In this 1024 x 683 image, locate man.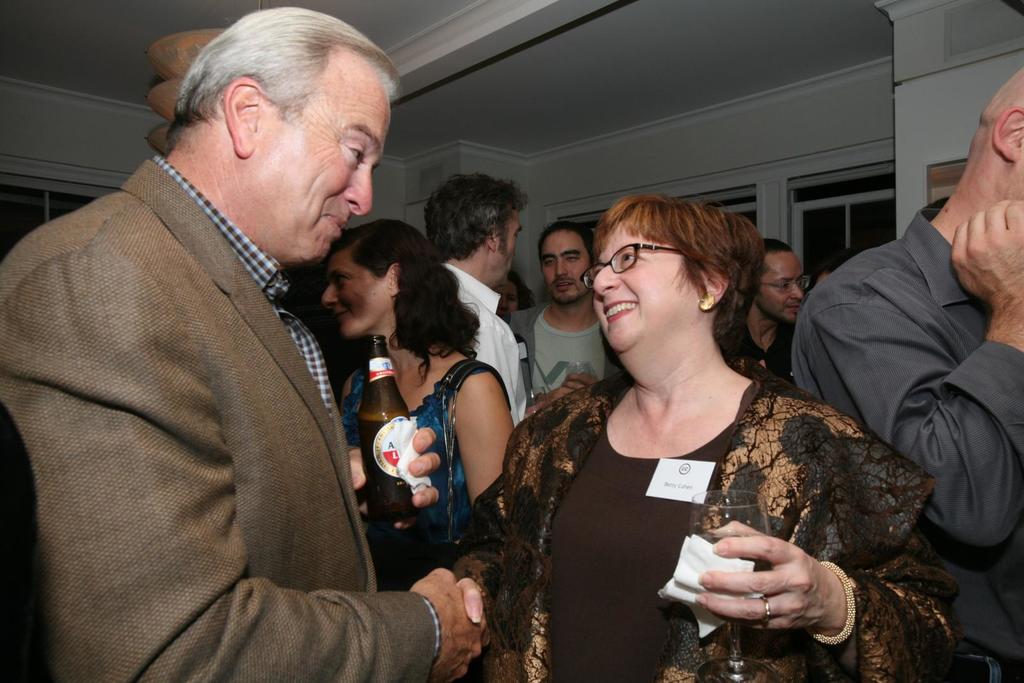
Bounding box: region(791, 69, 1023, 682).
